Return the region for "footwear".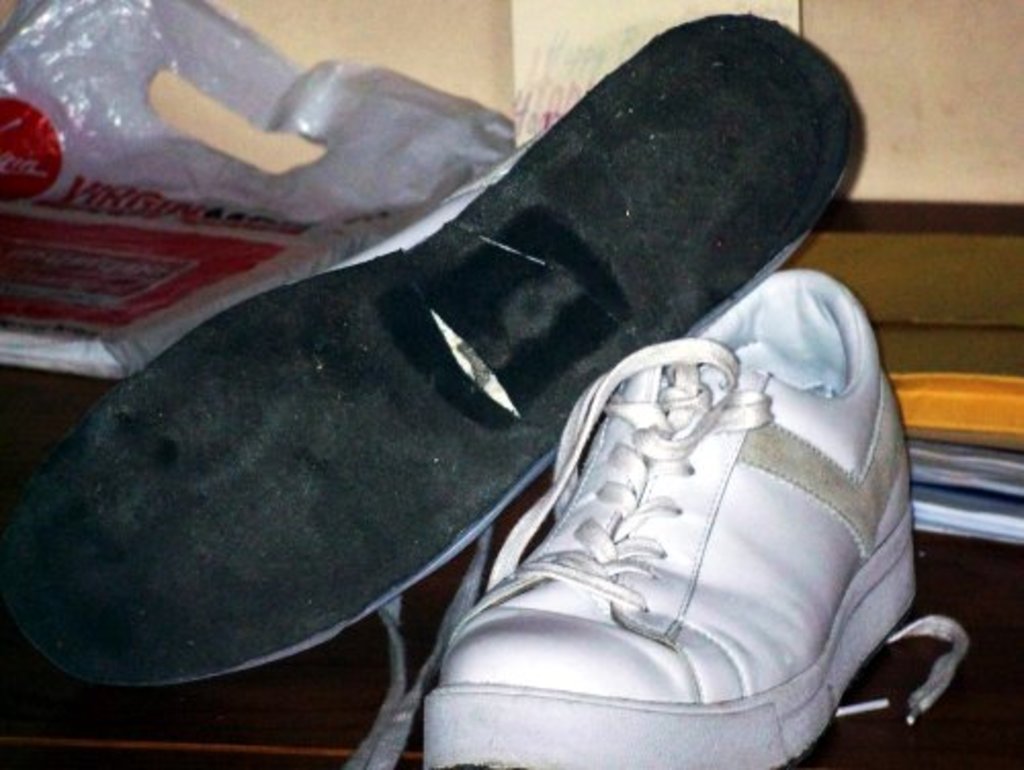
locate(420, 268, 967, 768).
